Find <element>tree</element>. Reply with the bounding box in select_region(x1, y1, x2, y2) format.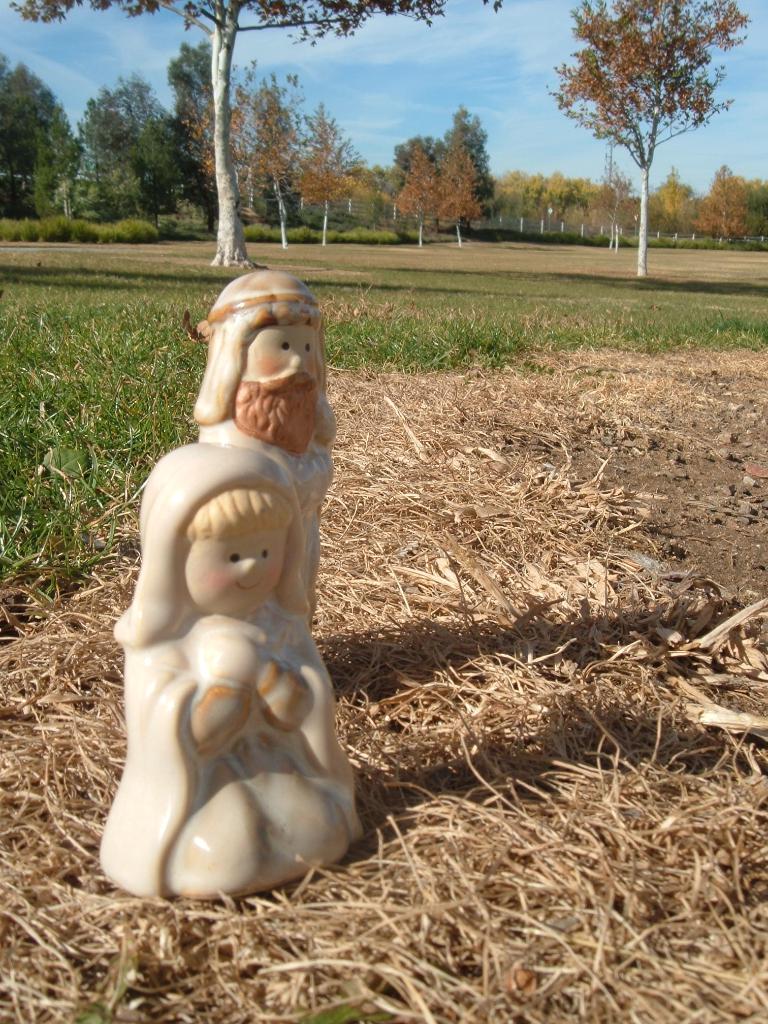
select_region(2, 55, 76, 225).
